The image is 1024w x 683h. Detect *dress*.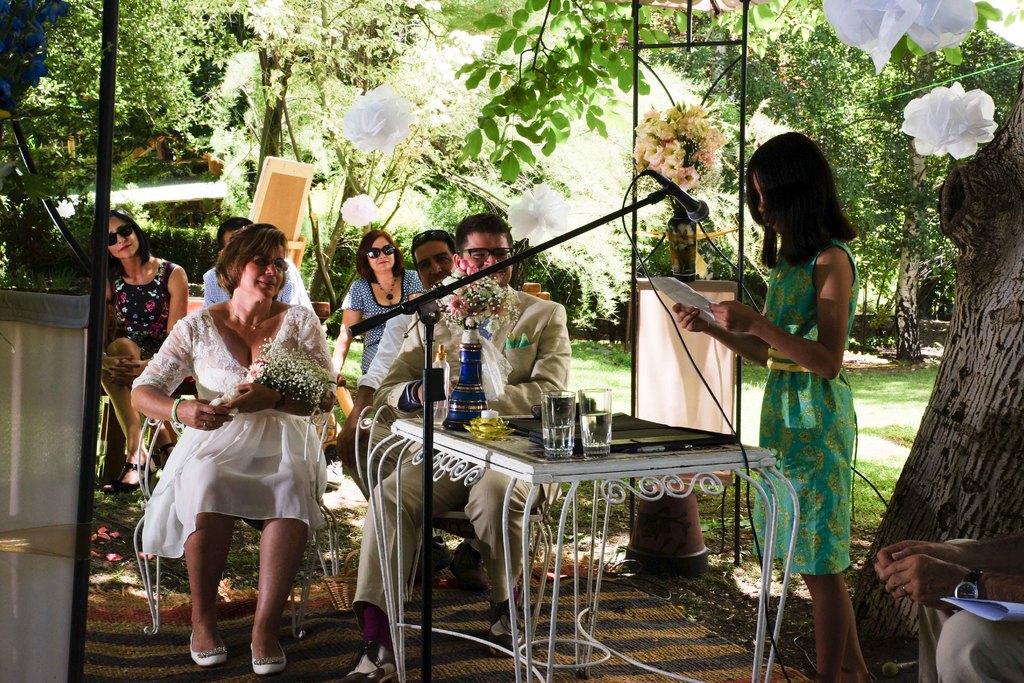
Detection: 103/258/177/363.
